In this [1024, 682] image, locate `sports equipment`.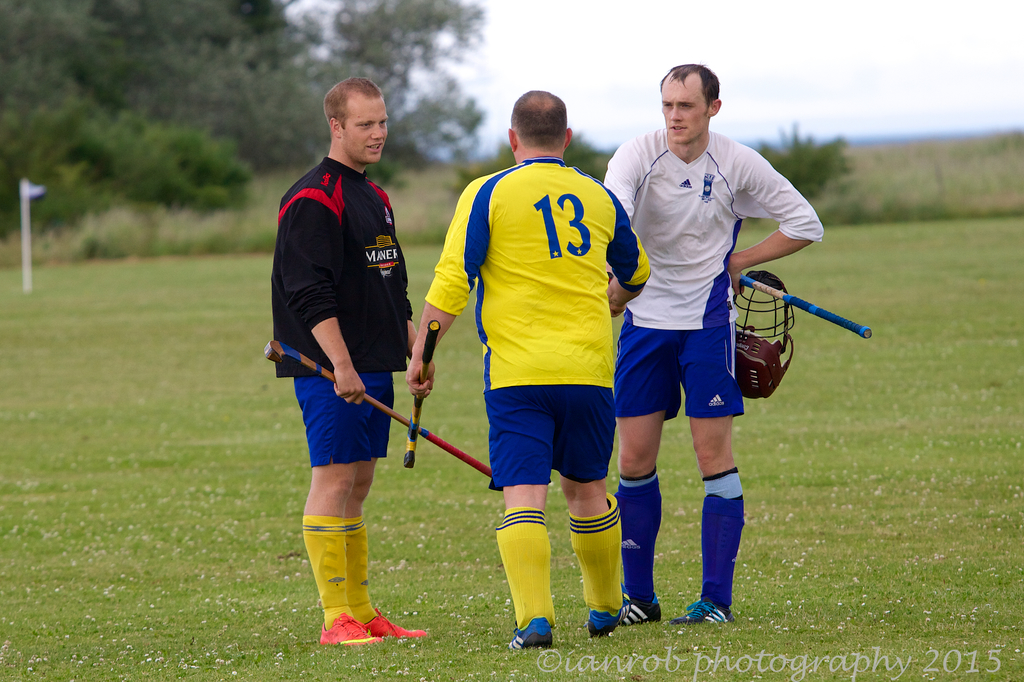
Bounding box: {"x1": 367, "y1": 609, "x2": 428, "y2": 639}.
